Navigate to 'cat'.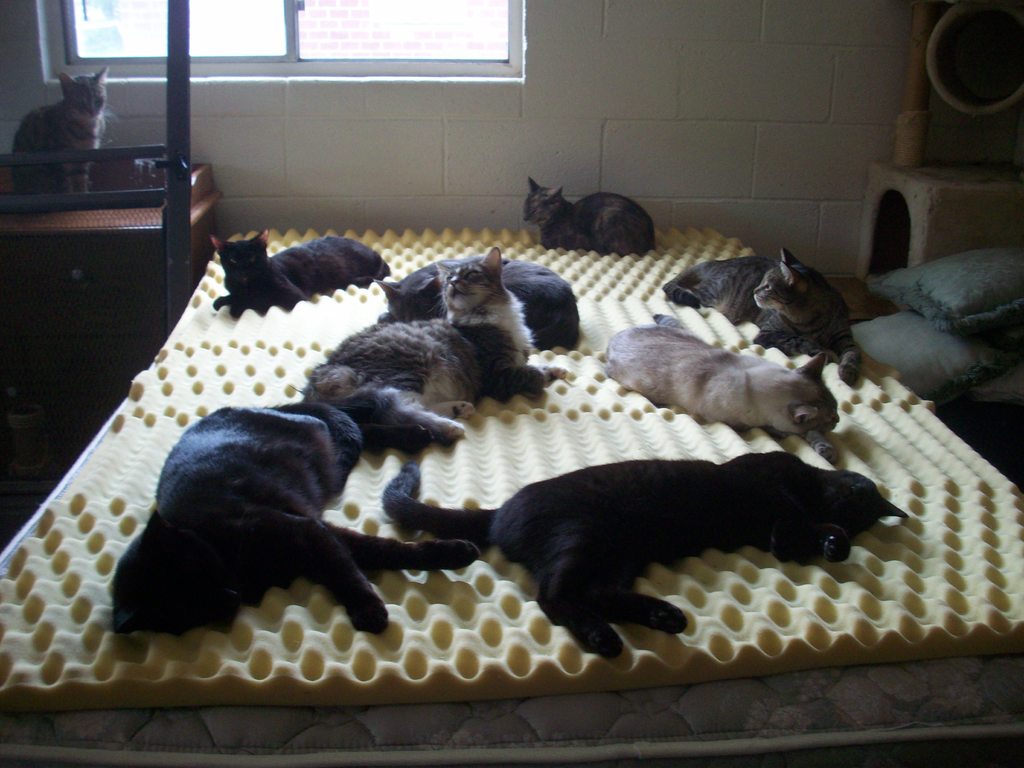
Navigation target: pyautogui.locateOnScreen(664, 245, 865, 385).
